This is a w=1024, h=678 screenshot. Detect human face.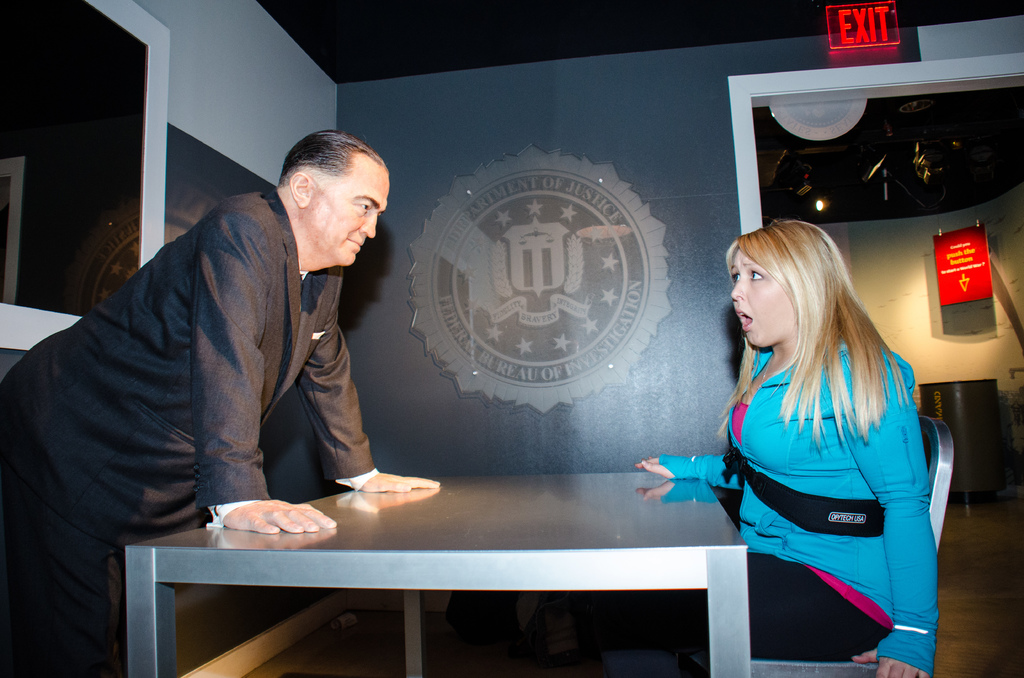
box=[728, 249, 796, 349].
